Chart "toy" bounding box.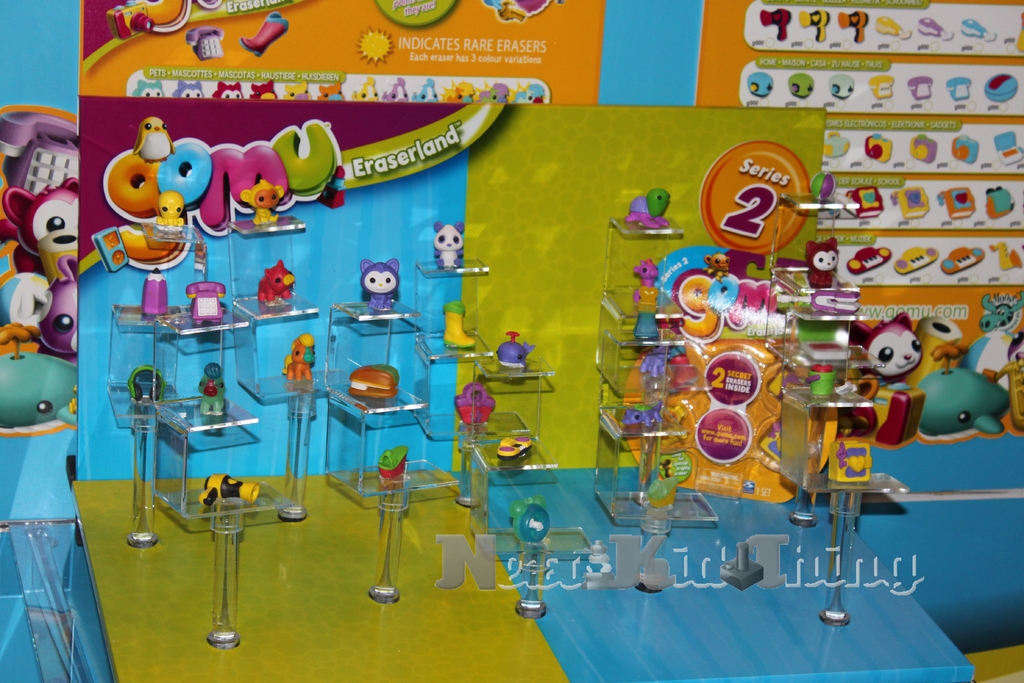
Charted: select_region(909, 317, 1005, 448).
